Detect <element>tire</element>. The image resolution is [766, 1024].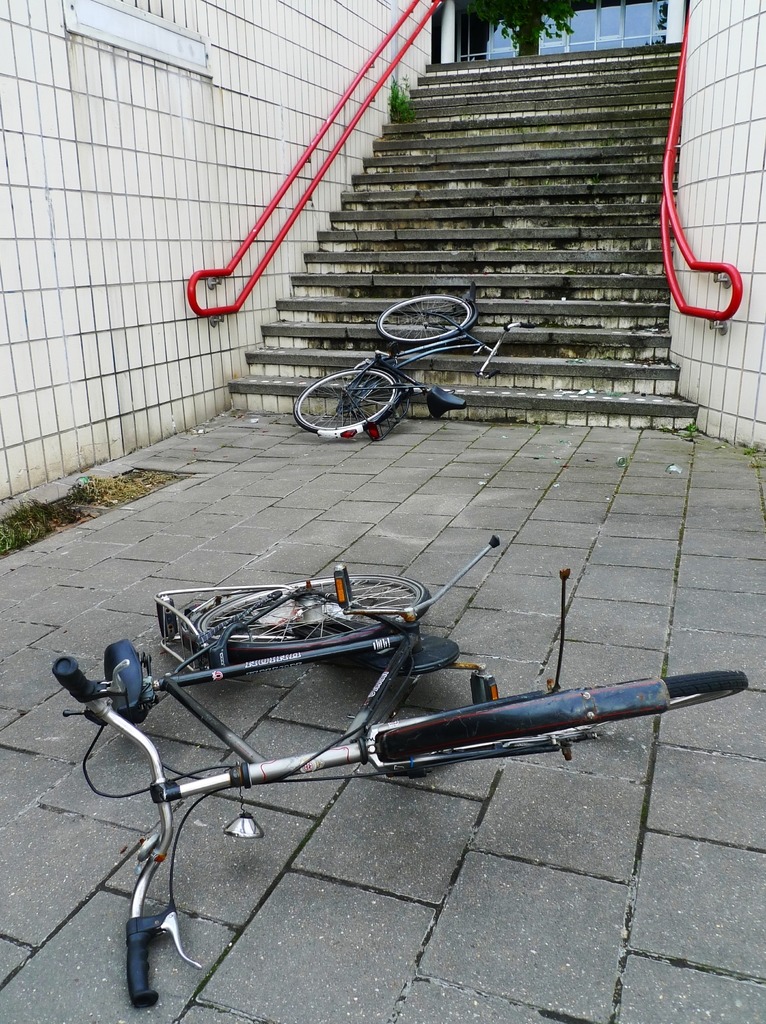
[374,292,479,344].
